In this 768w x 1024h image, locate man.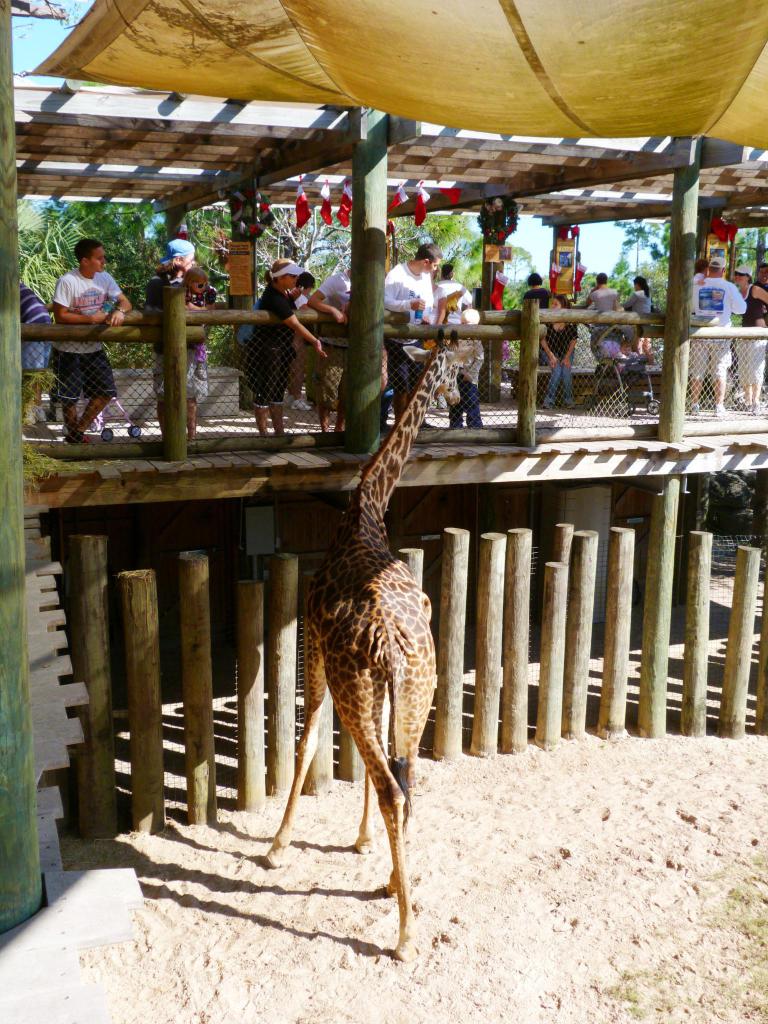
Bounding box: <bbox>16, 278, 54, 445</bbox>.
